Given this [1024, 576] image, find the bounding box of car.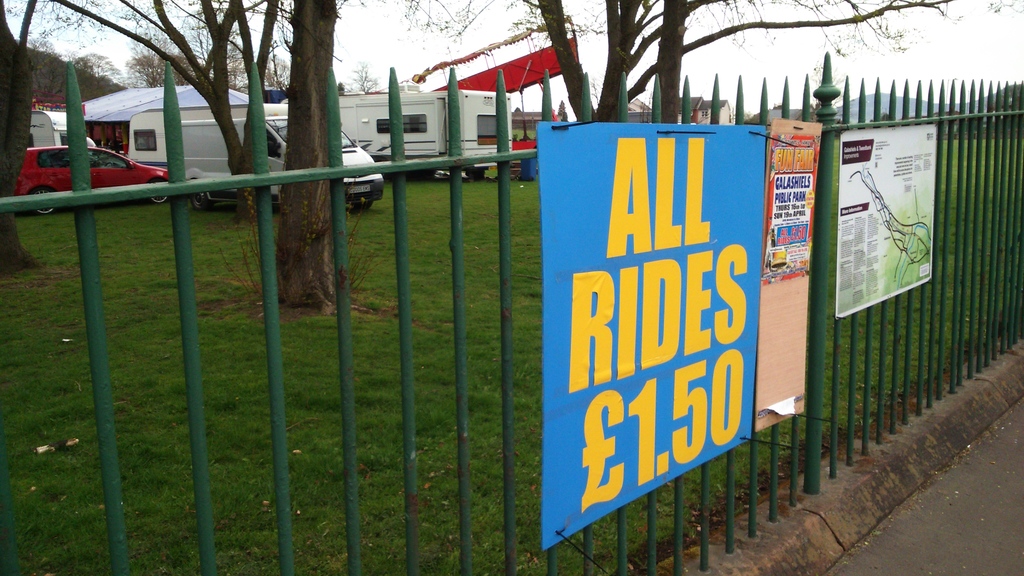
l=12, t=144, r=172, b=214.
